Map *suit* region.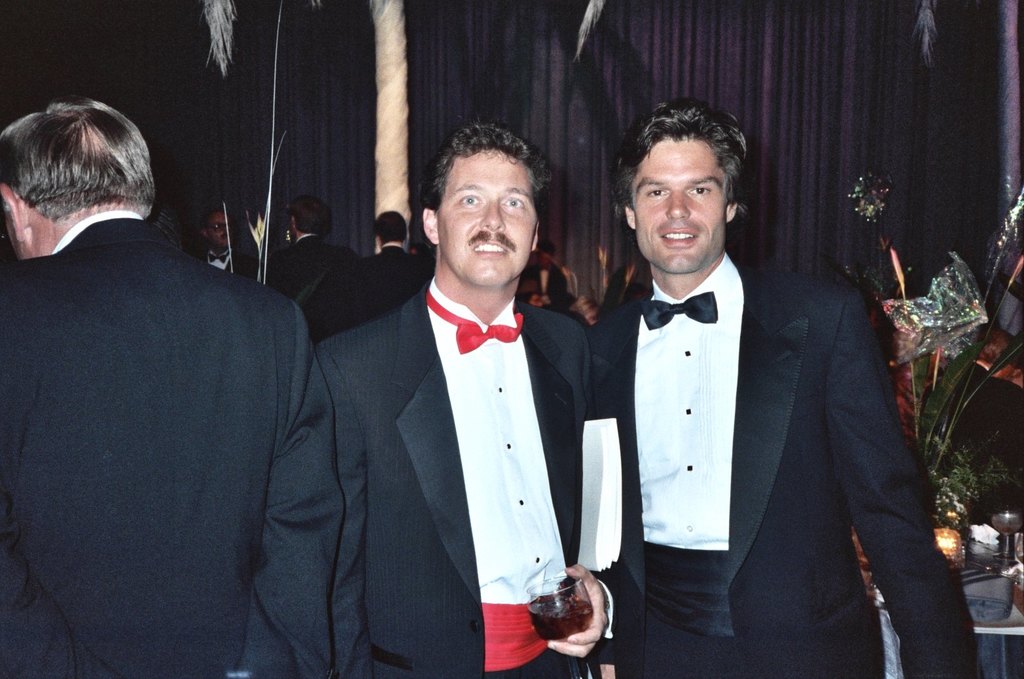
Mapped to x1=315, y1=276, x2=593, y2=678.
